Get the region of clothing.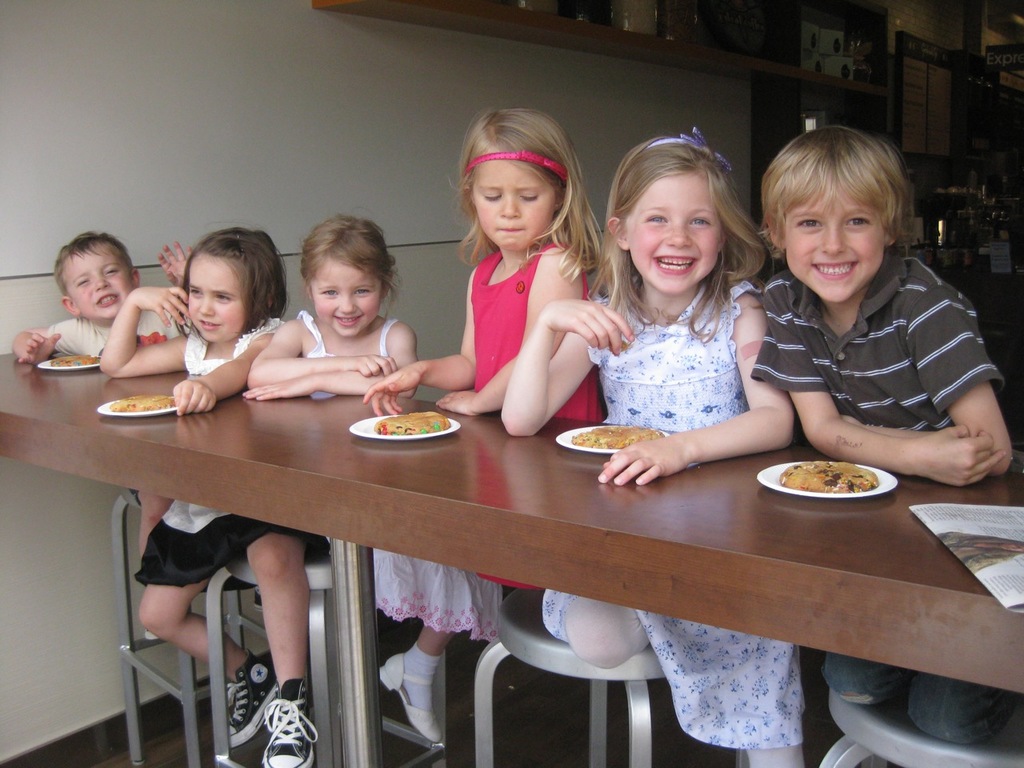
<bbox>496, 258, 600, 582</bbox>.
